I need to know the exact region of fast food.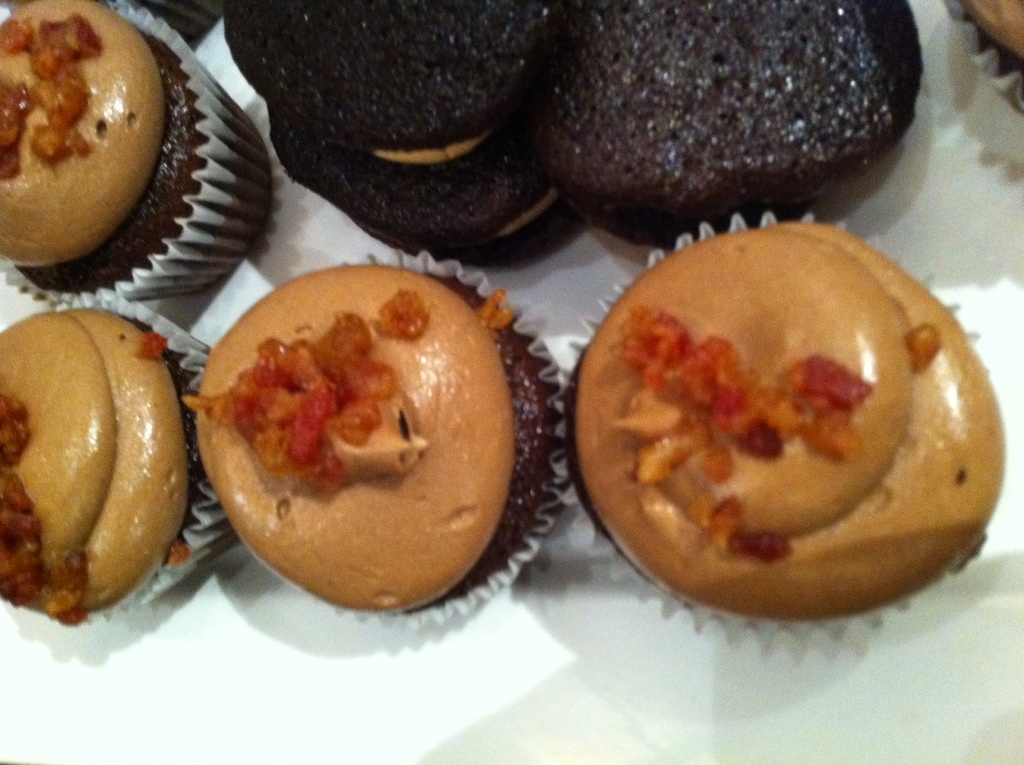
Region: l=157, t=245, r=567, b=646.
